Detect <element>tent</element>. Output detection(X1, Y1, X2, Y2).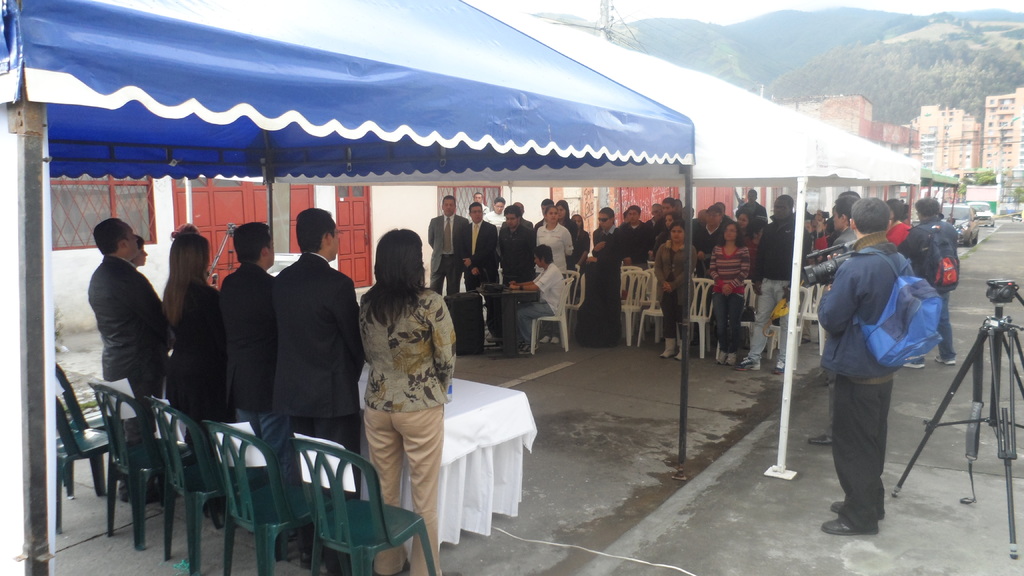
detection(477, 0, 959, 486).
